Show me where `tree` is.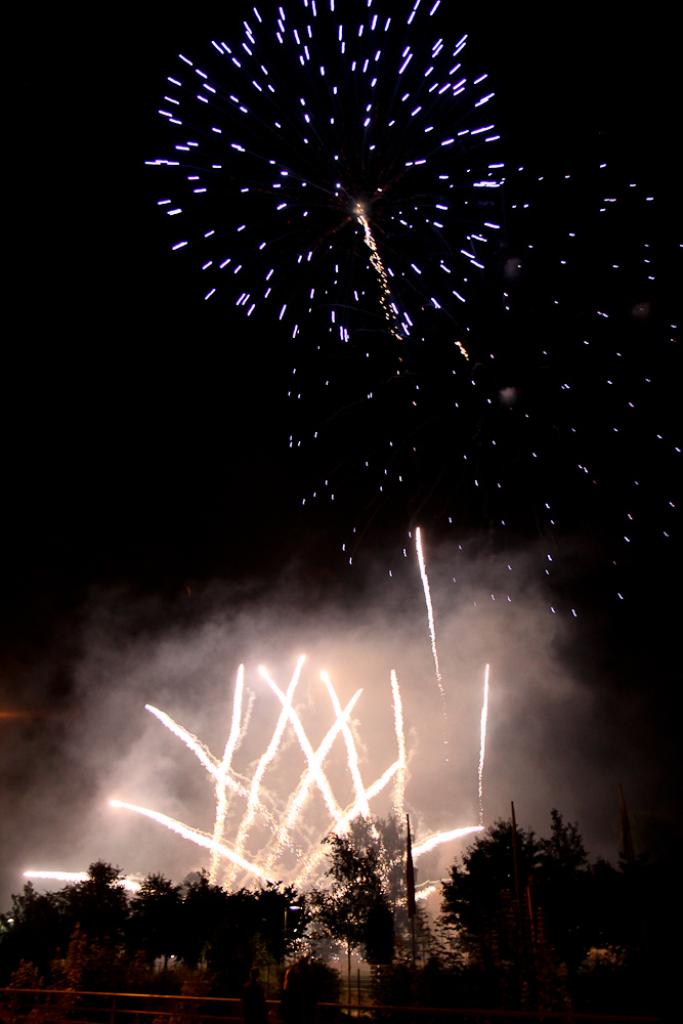
`tree` is at <region>426, 810, 530, 978</region>.
